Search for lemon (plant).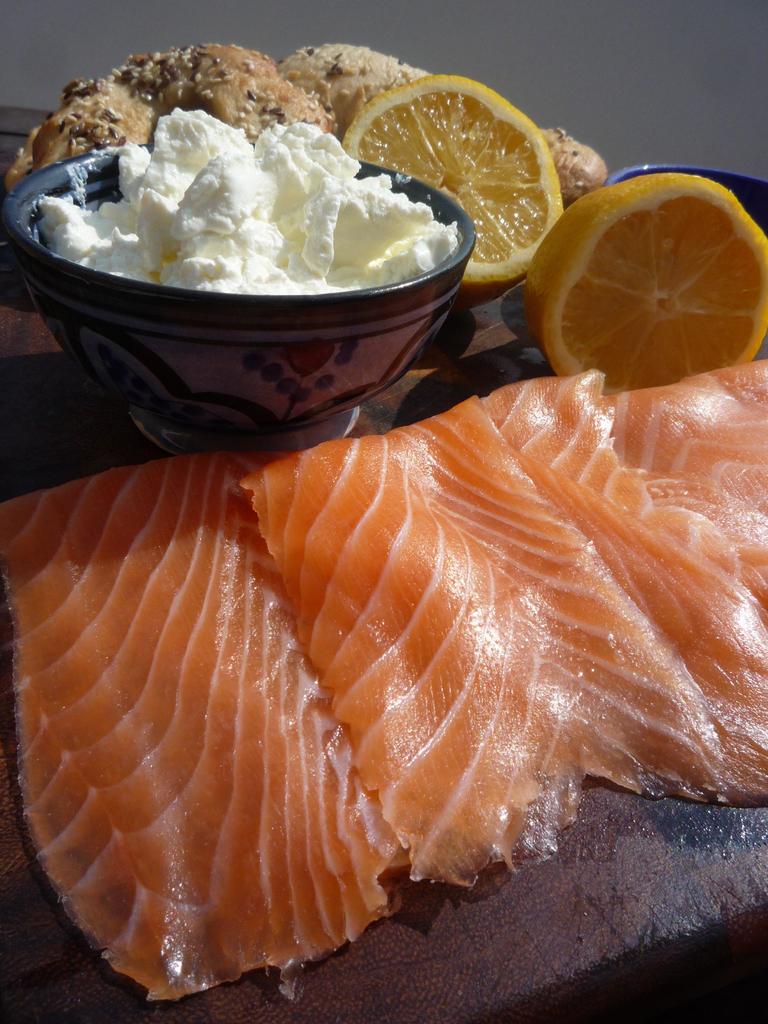
Found at {"left": 332, "top": 73, "right": 558, "bottom": 285}.
